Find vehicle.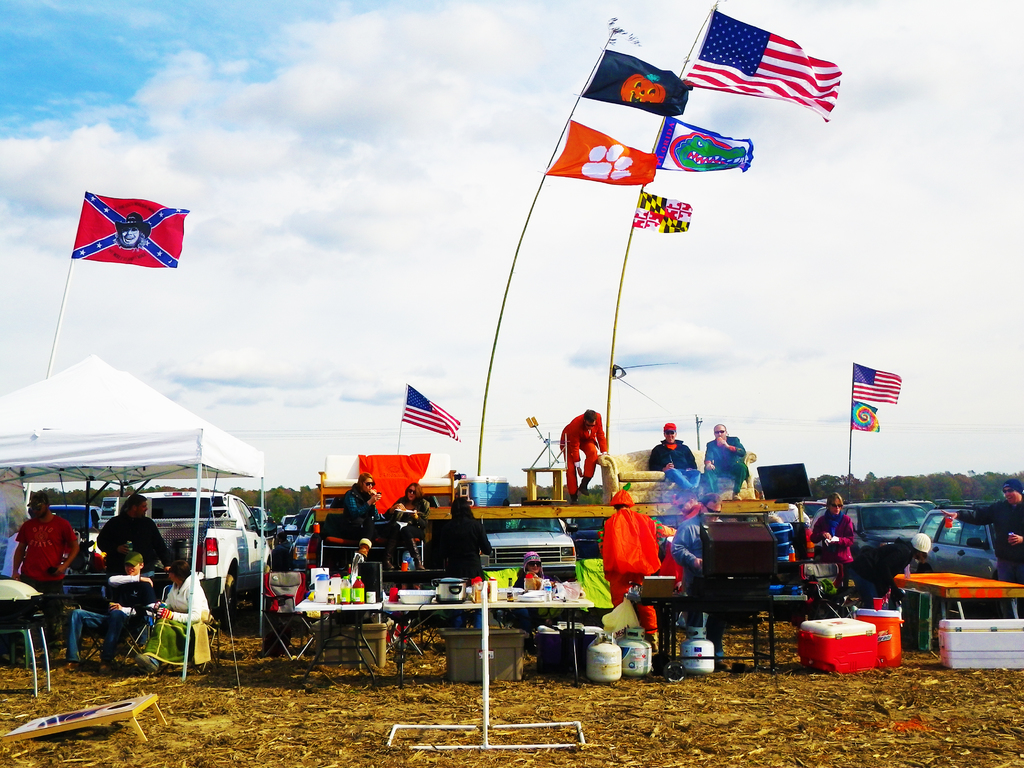
286,507,332,559.
